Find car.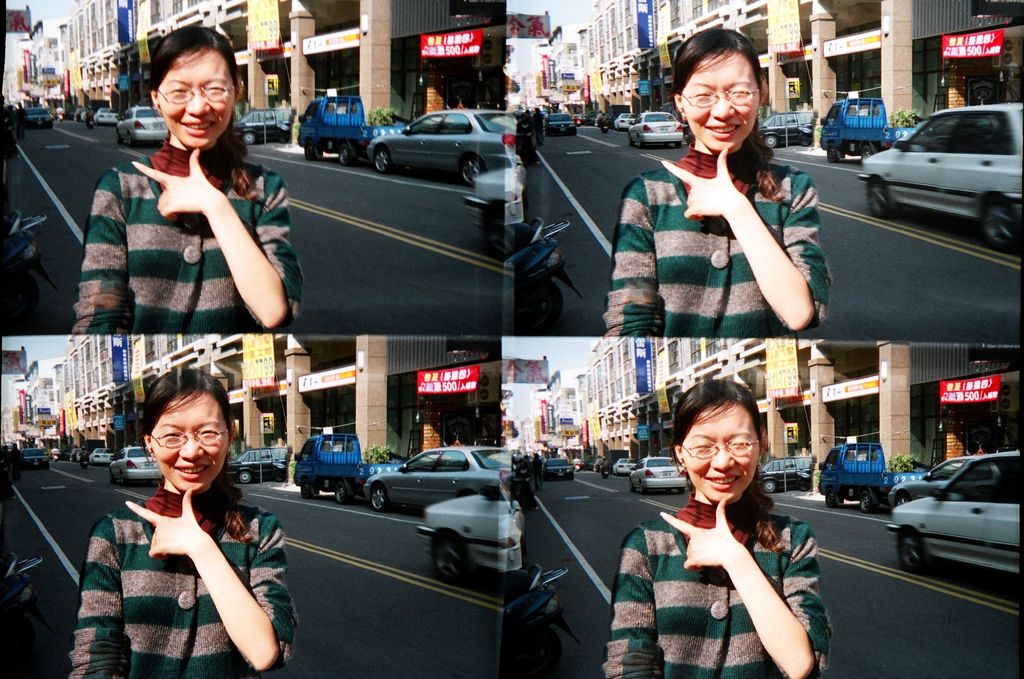
356 450 512 514.
